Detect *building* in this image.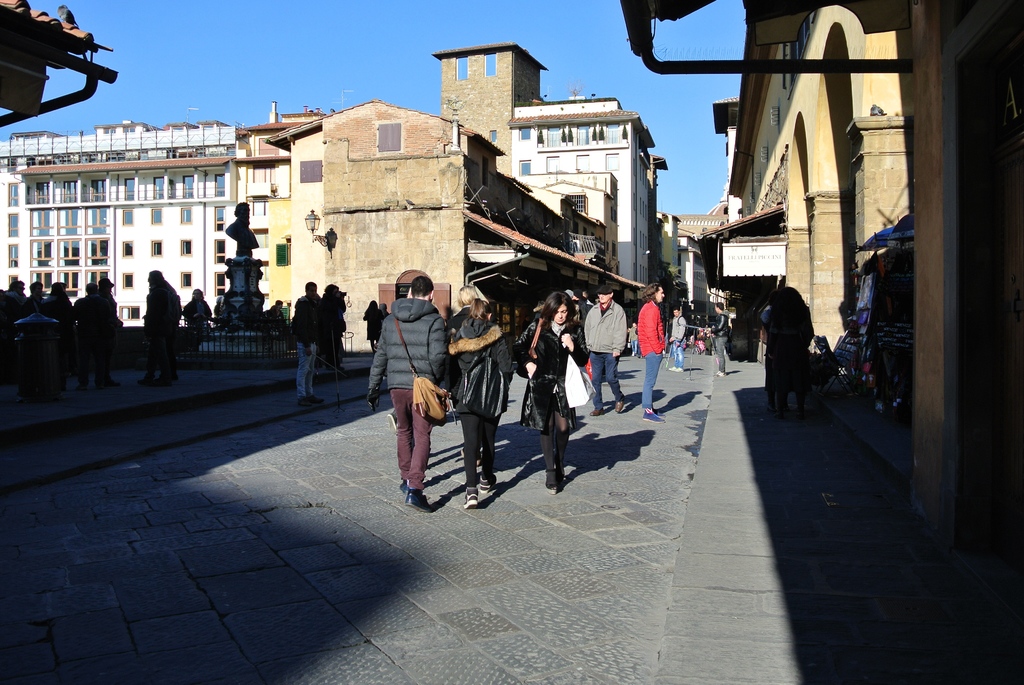
Detection: (620, 0, 1023, 684).
